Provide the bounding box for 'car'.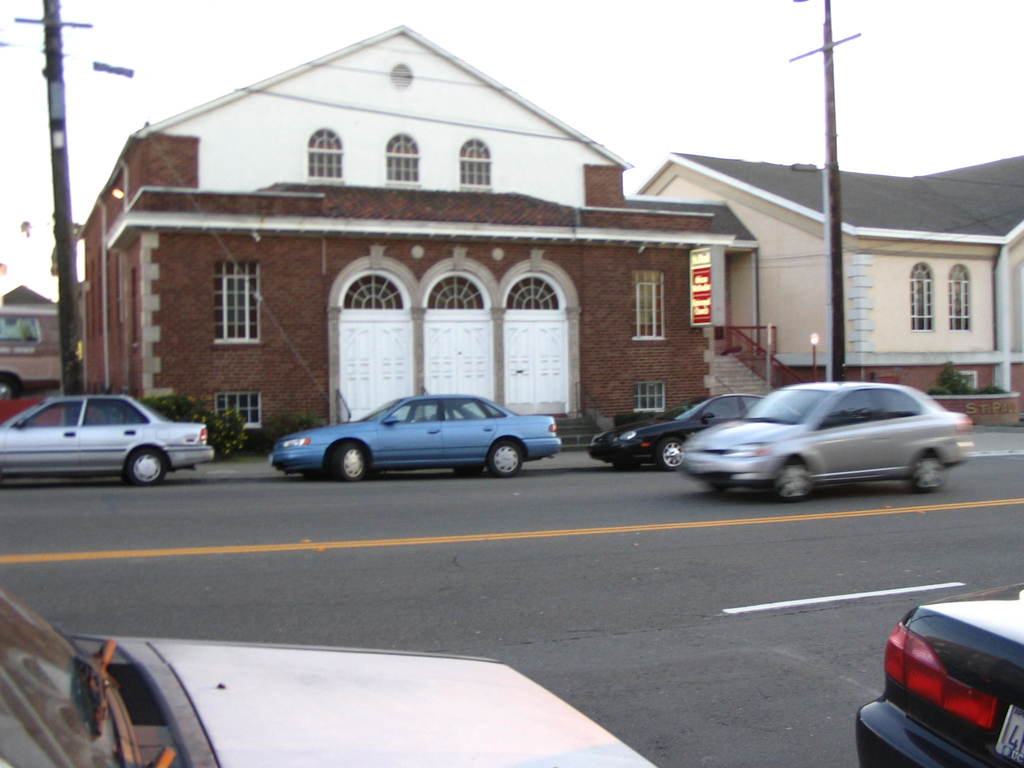
box=[0, 384, 212, 478].
